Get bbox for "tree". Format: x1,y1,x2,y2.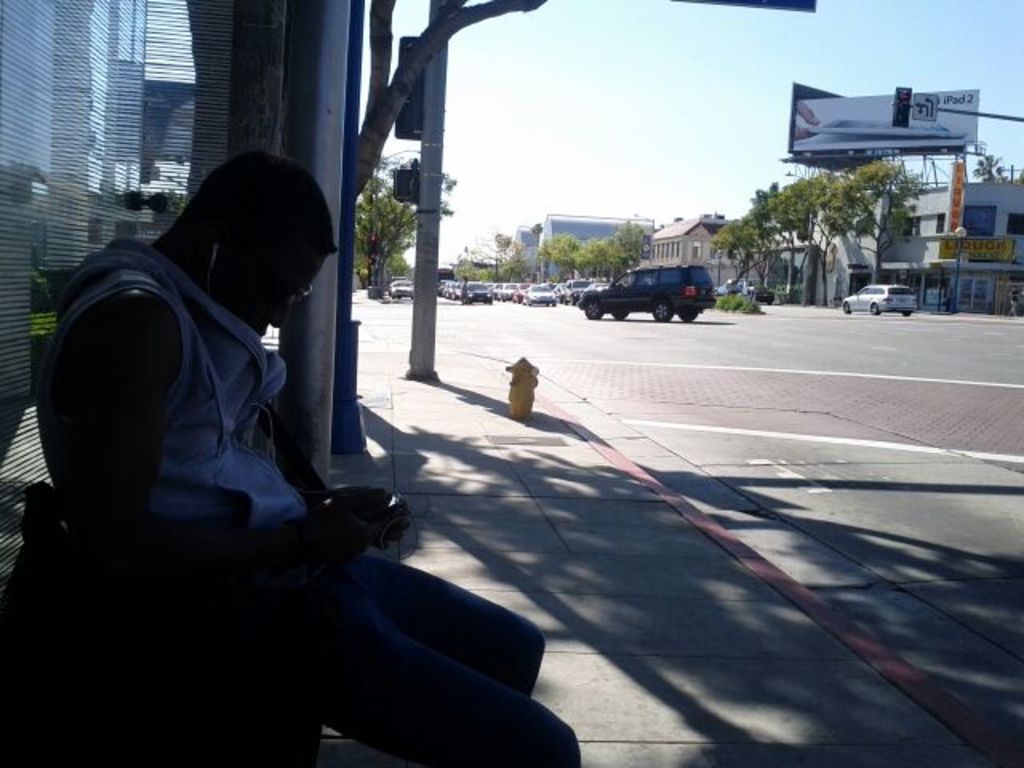
526,219,542,270.
